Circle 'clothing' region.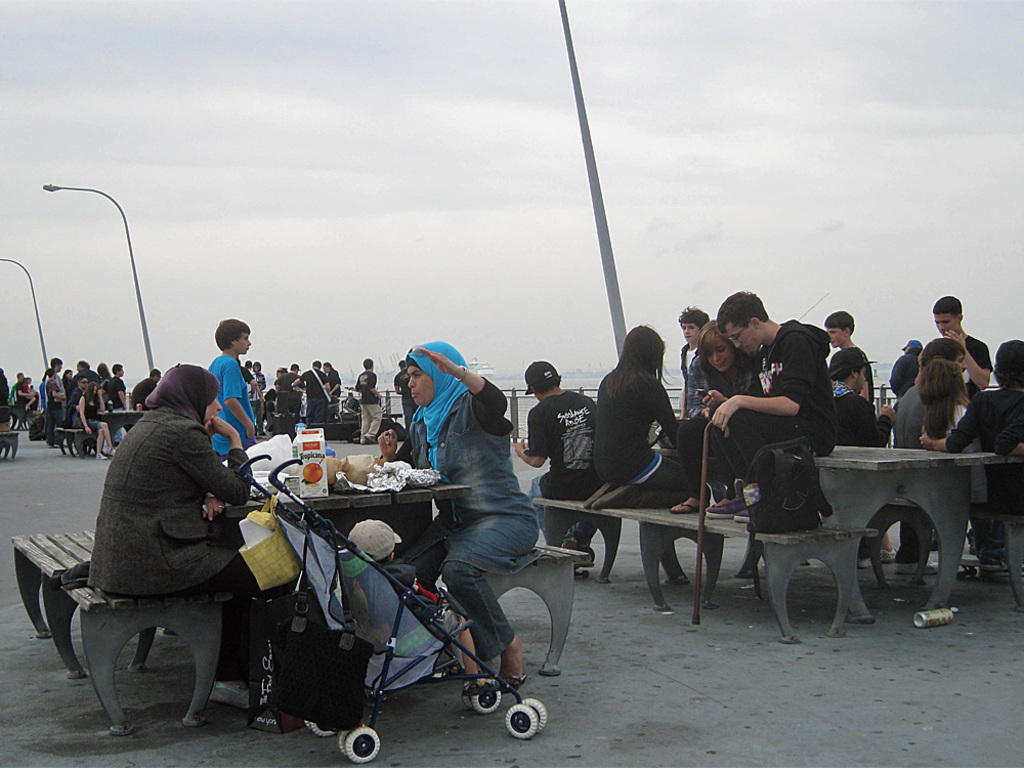
Region: crop(39, 370, 62, 423).
